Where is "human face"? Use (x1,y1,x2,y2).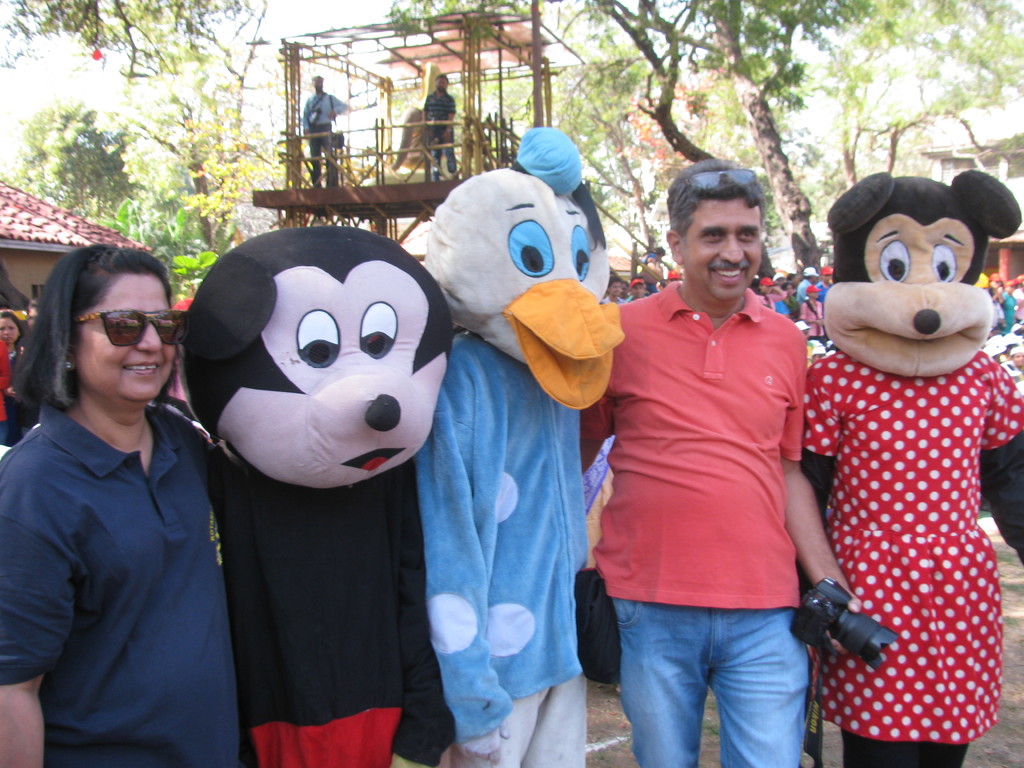
(0,318,18,345).
